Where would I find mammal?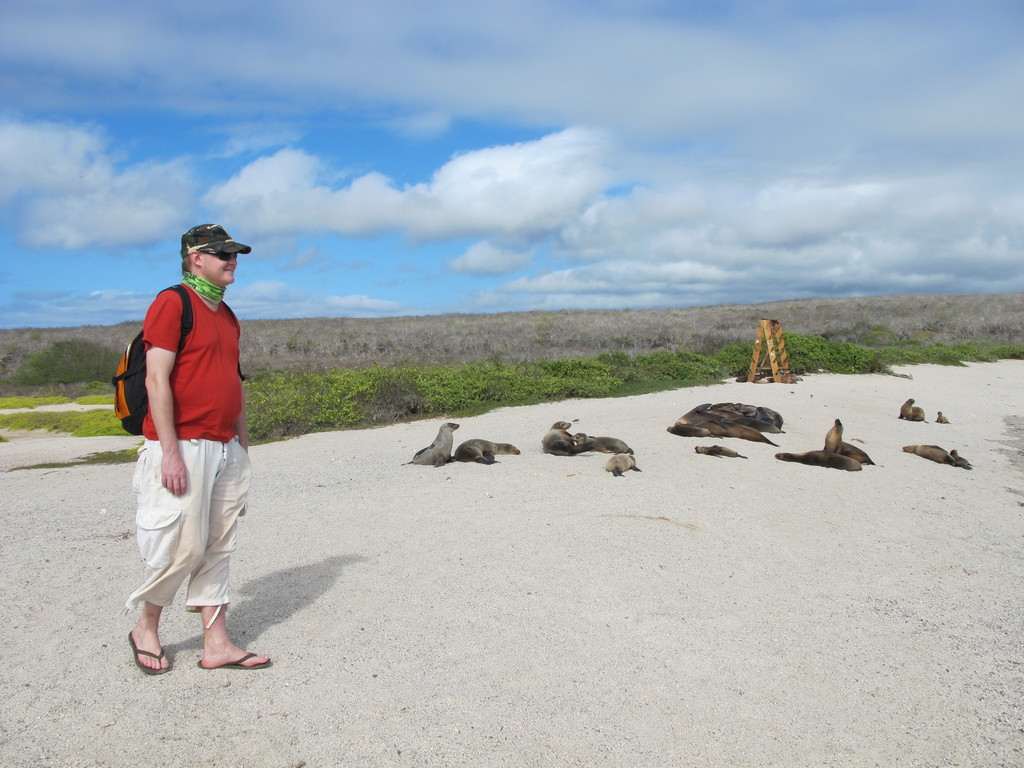
At region(776, 449, 857, 472).
